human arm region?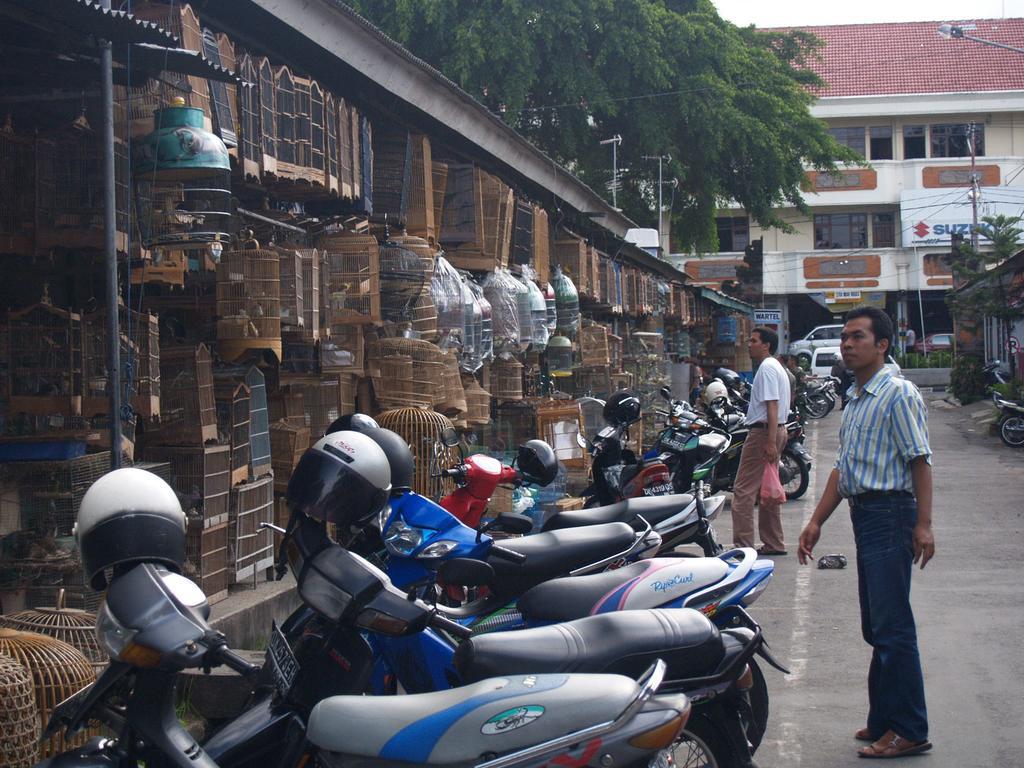
left=796, top=447, right=841, bottom=567
